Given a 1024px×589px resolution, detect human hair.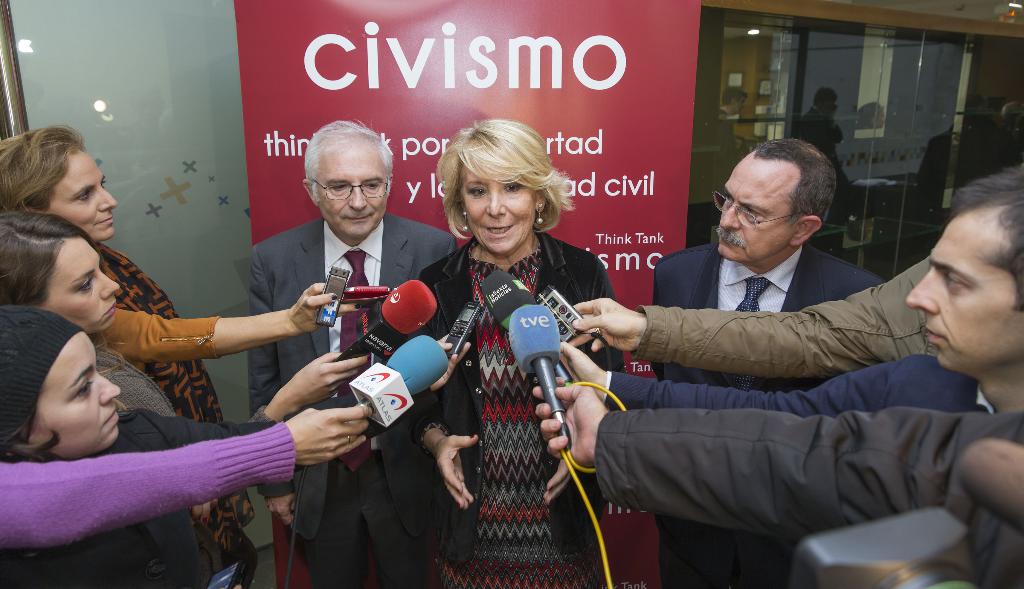
0:205:133:411.
